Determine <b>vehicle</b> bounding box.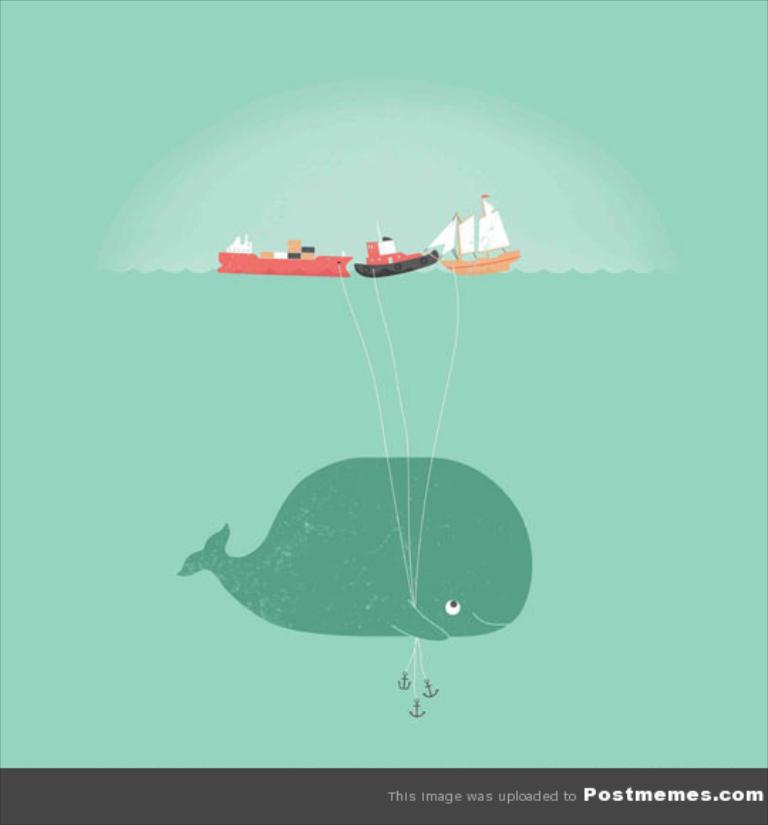
Determined: [x1=213, y1=232, x2=353, y2=280].
